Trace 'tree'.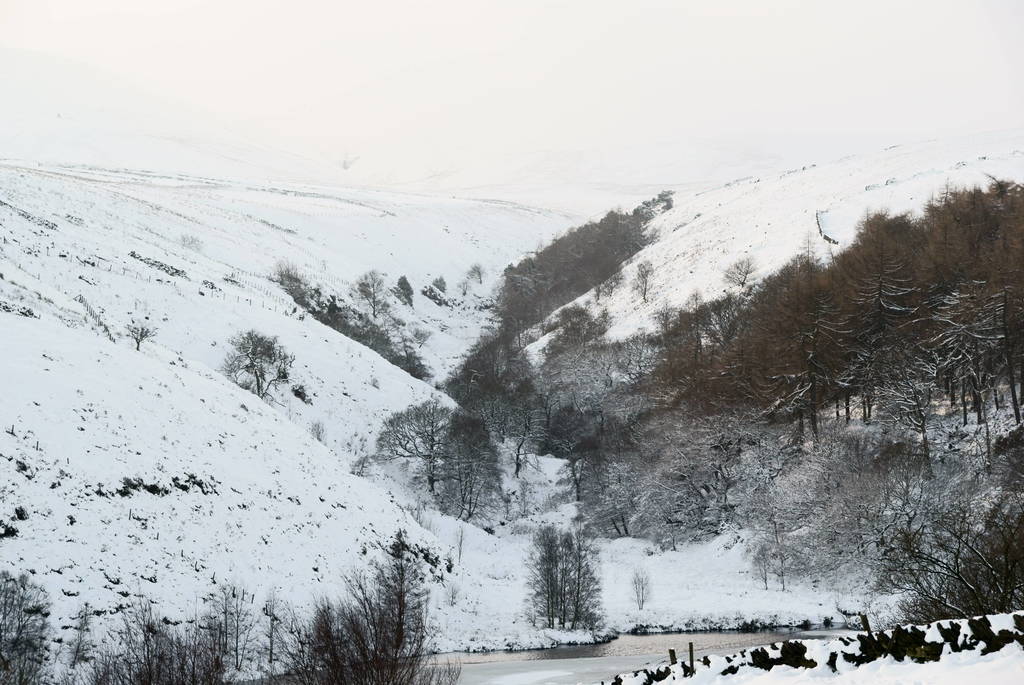
Traced to bbox=(367, 609, 458, 684).
